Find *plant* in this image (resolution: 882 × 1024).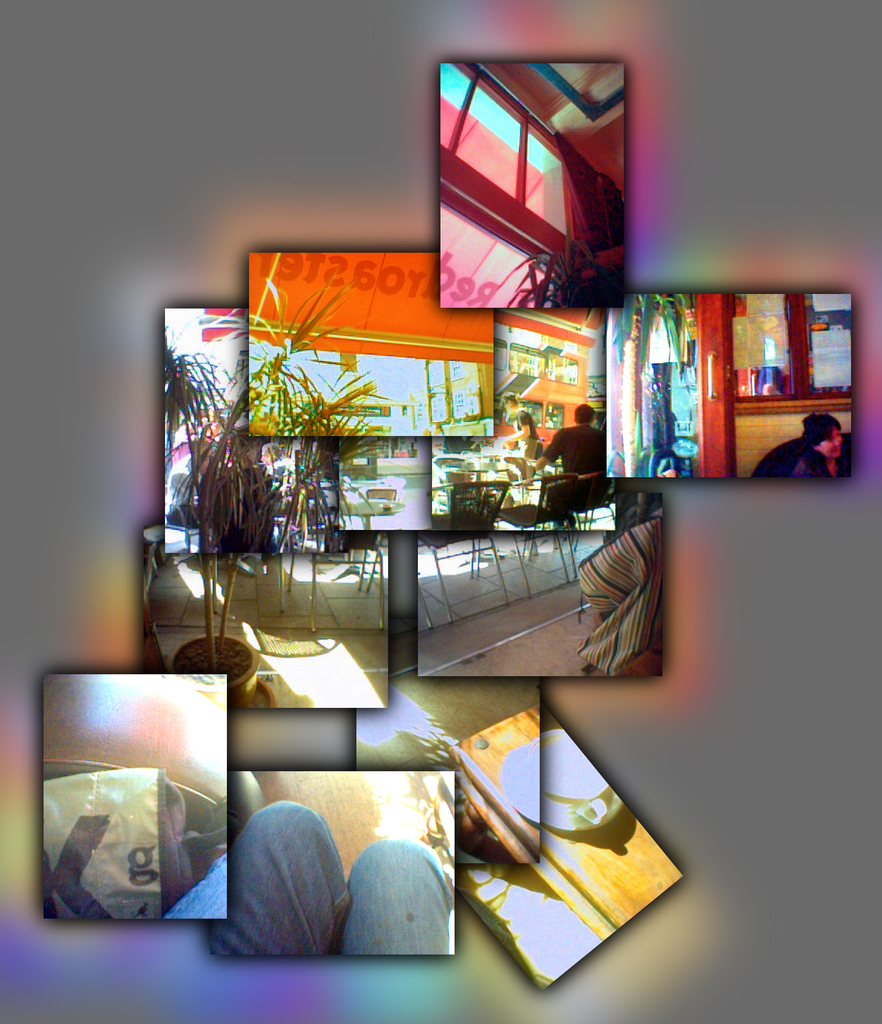
<bbox>282, 438, 364, 652</bbox>.
